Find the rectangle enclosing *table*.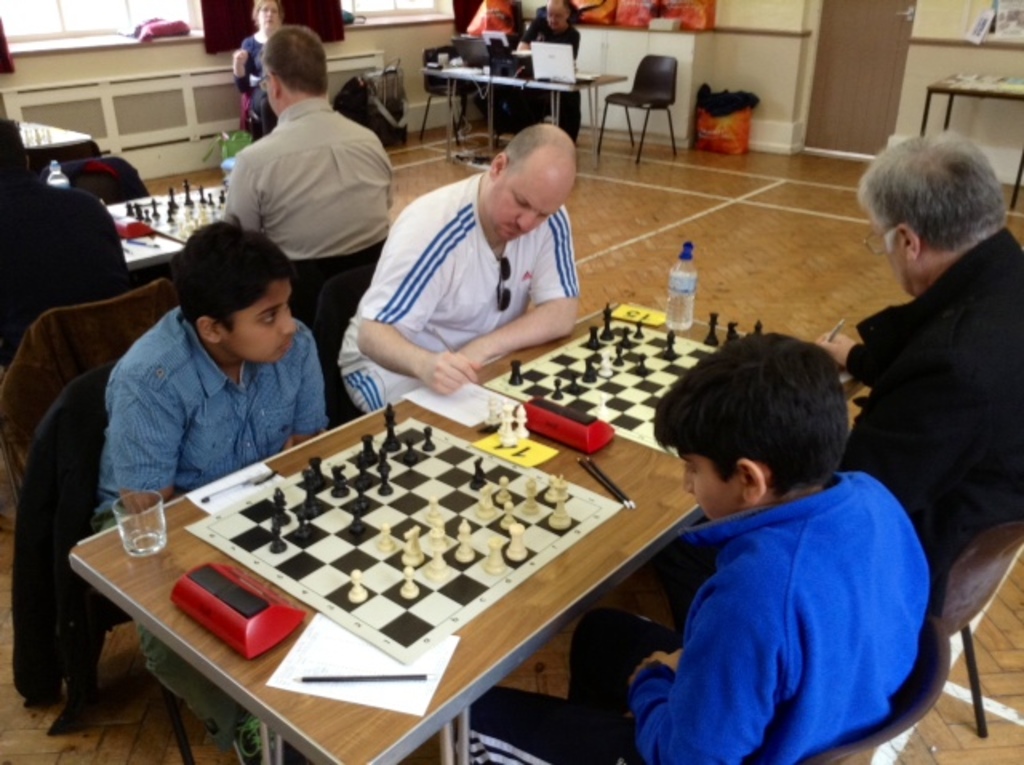
left=443, top=62, right=624, bottom=158.
